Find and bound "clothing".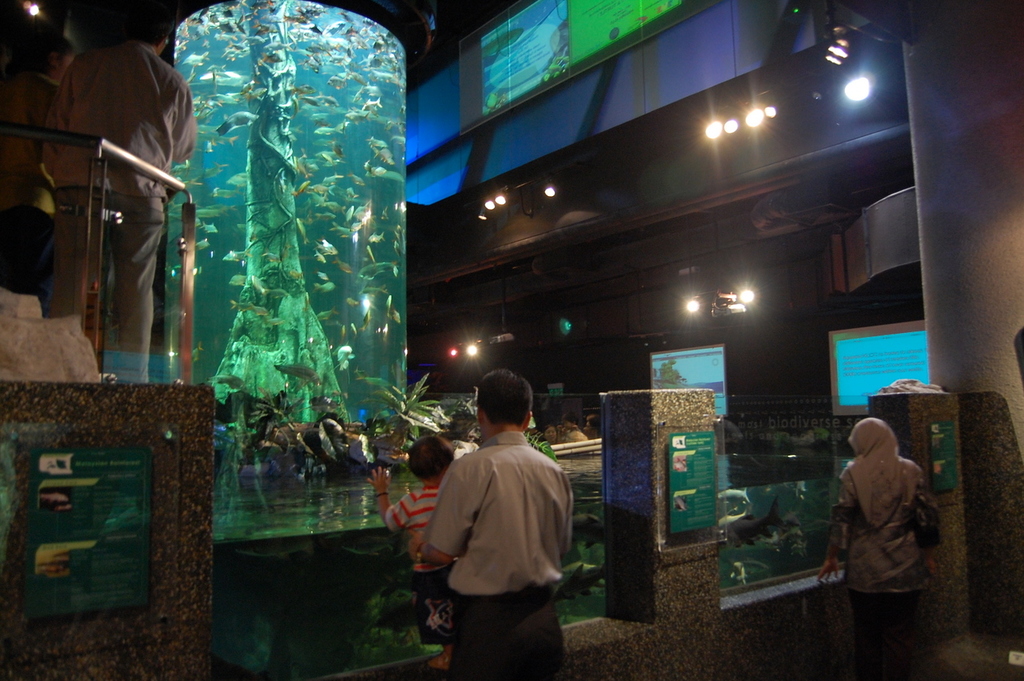
Bound: <bbox>815, 419, 944, 680</bbox>.
